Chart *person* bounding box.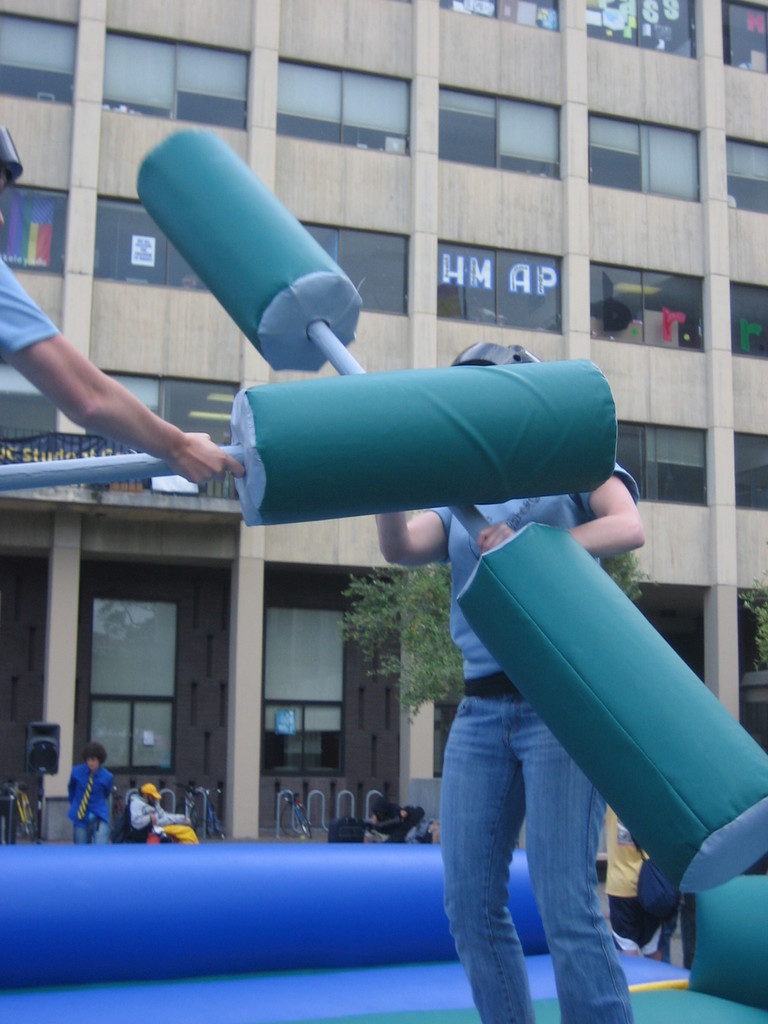
Charted: x1=604 y1=805 x2=651 y2=948.
